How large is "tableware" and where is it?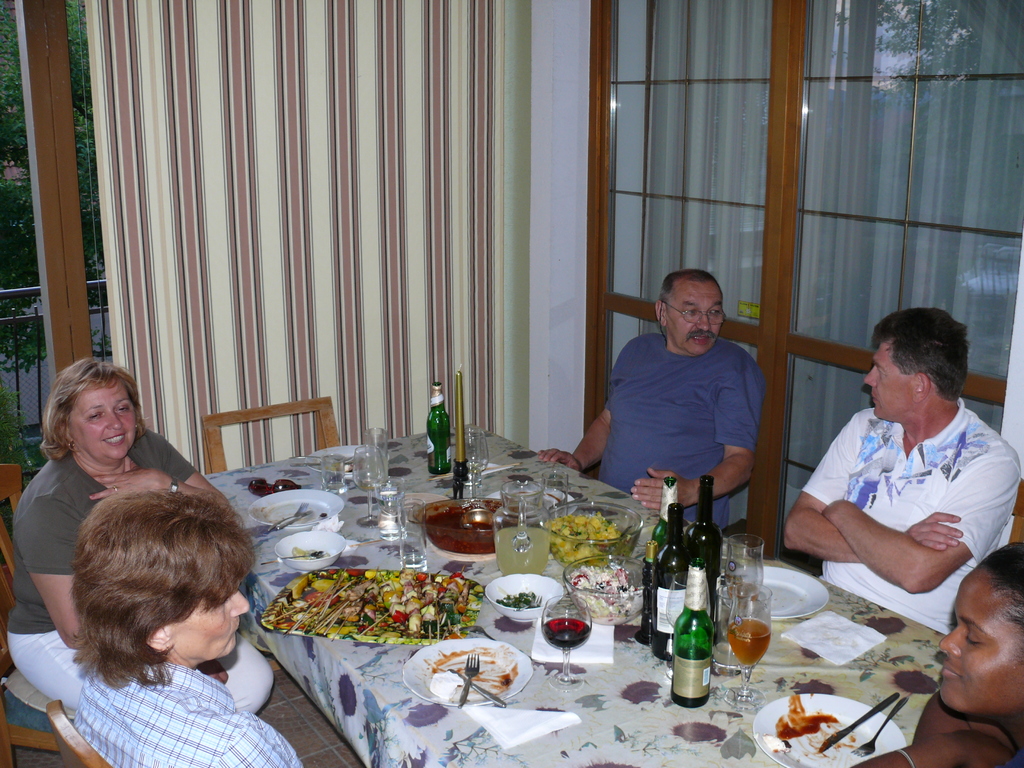
Bounding box: crop(515, 591, 540, 615).
